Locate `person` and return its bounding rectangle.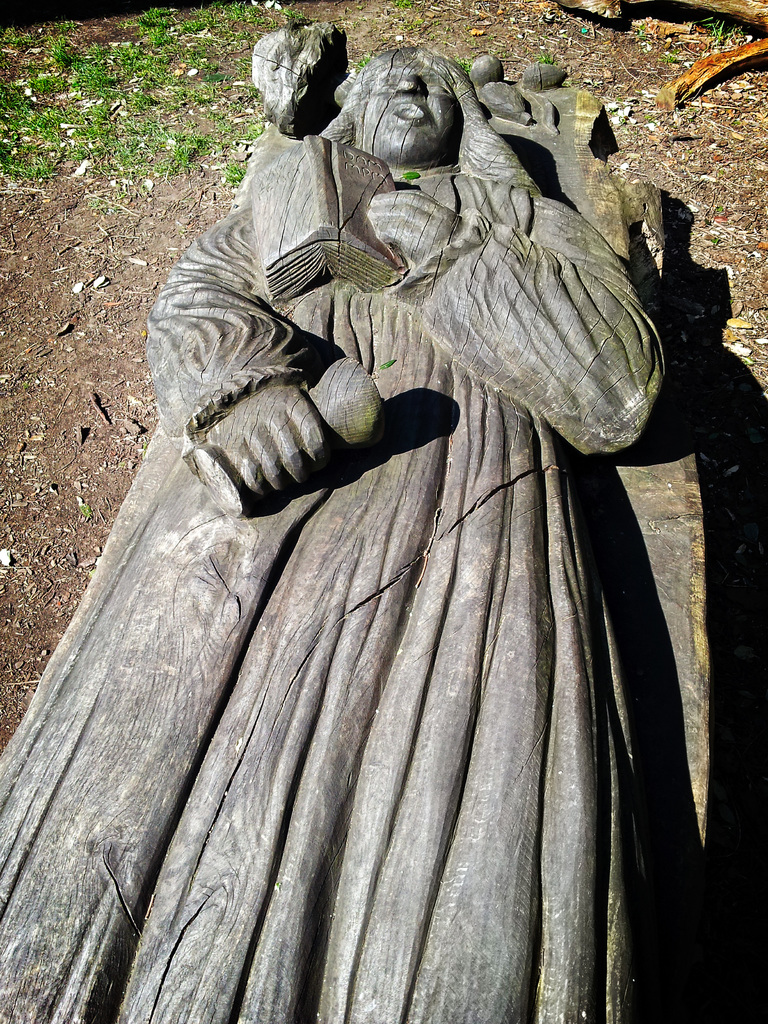
92:75:695:973.
